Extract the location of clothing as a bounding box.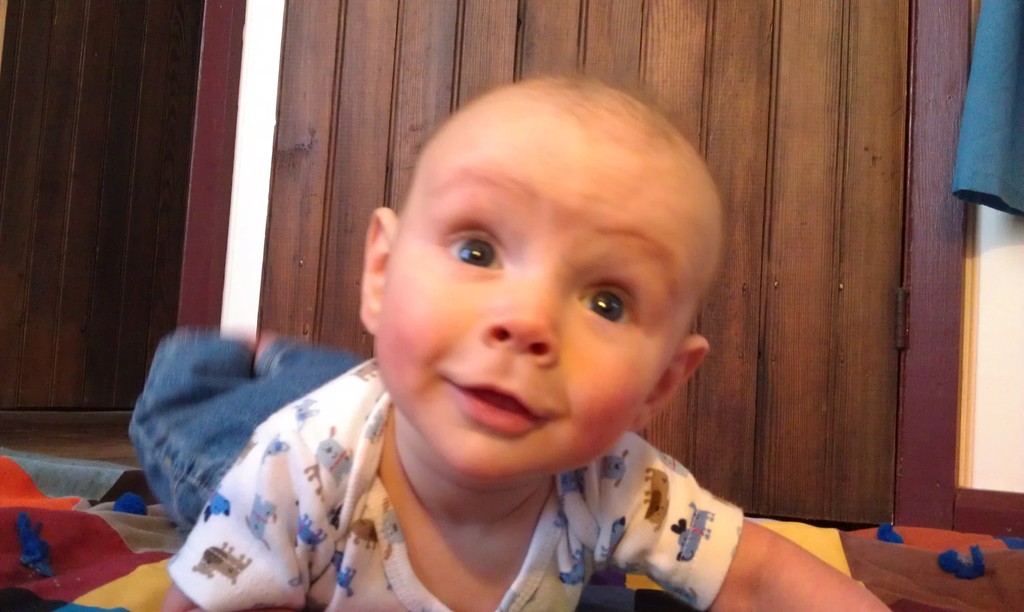
(113, 334, 769, 595).
